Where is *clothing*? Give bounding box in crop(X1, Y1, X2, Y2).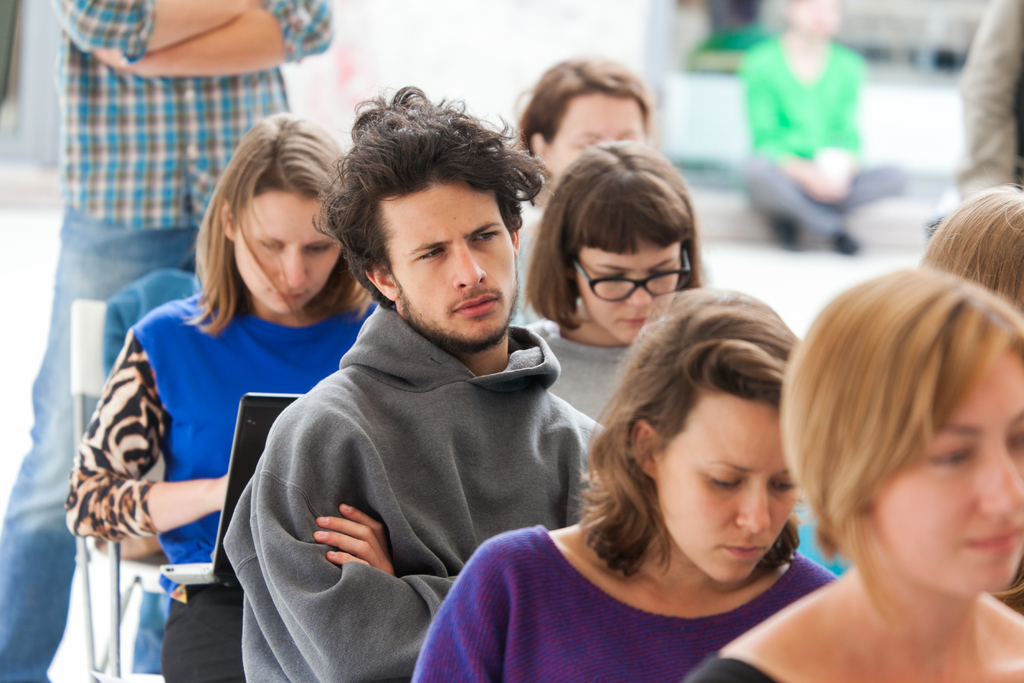
crop(952, 0, 1023, 206).
